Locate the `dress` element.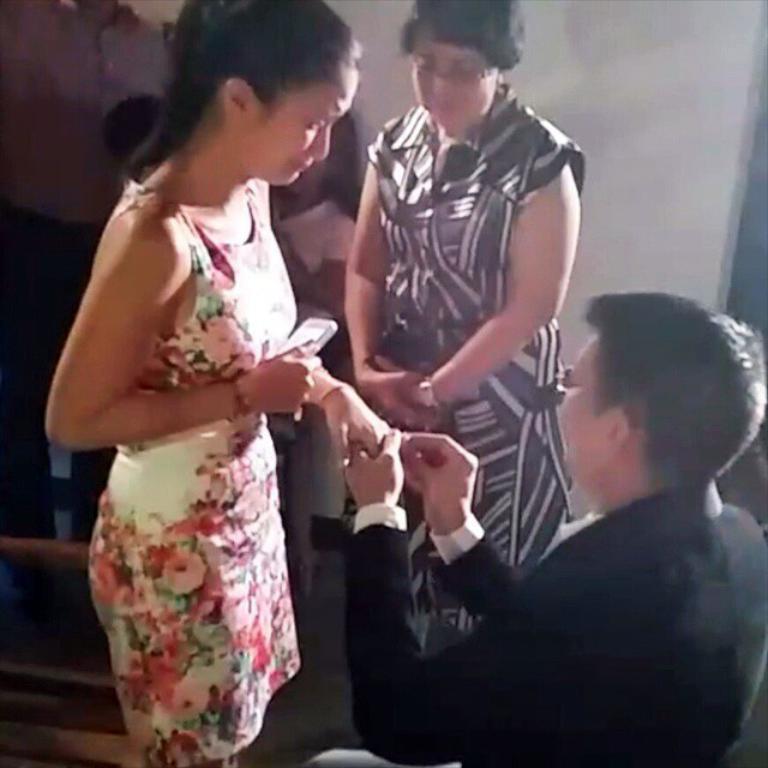
Element bbox: bbox=[366, 79, 582, 636].
